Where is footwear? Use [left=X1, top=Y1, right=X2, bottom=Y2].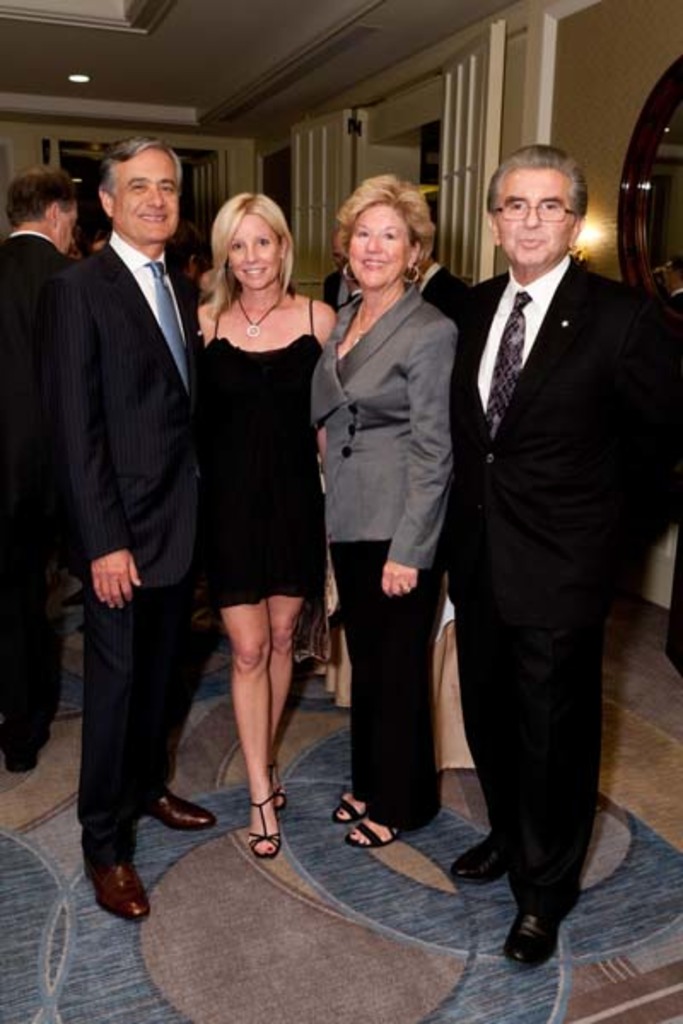
[left=502, top=910, right=562, bottom=968].
